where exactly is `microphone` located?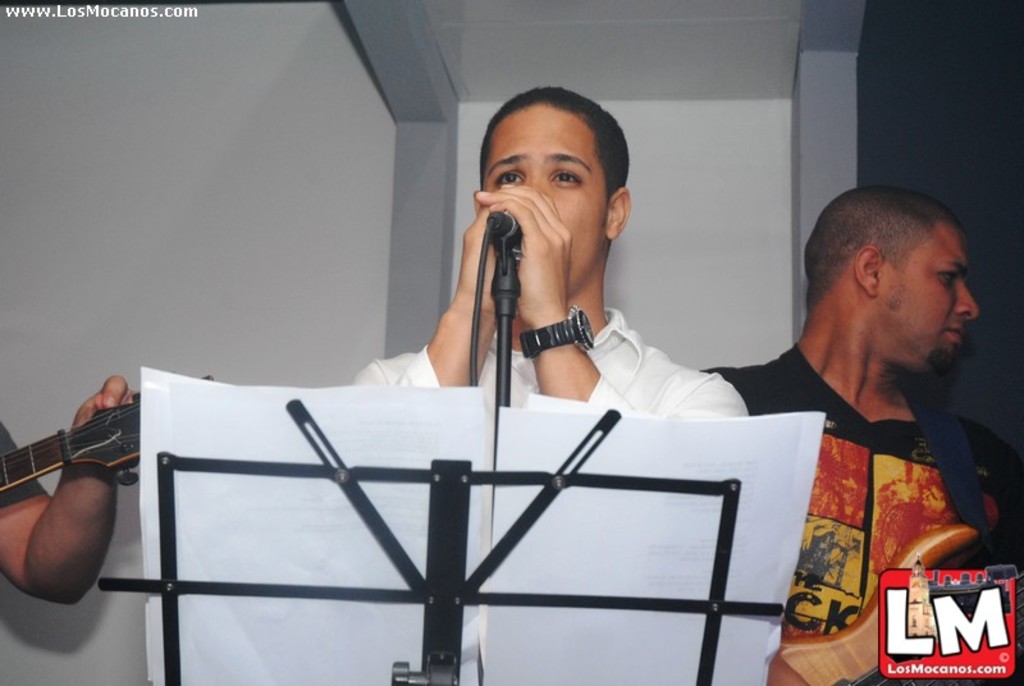
Its bounding box is pyautogui.locateOnScreen(493, 214, 521, 250).
